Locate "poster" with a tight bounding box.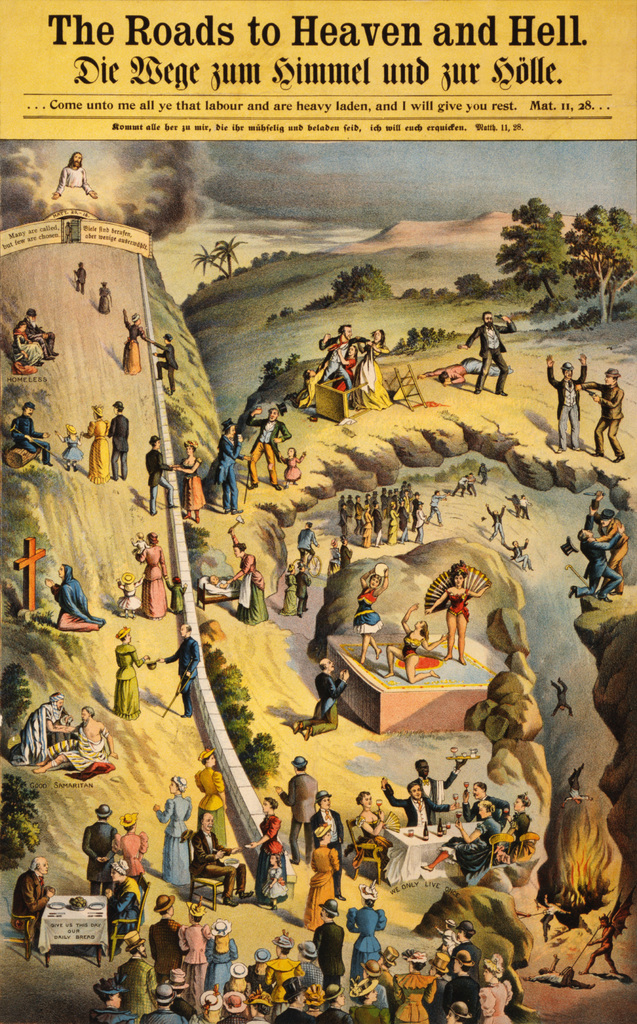
(x1=0, y1=0, x2=636, y2=1023).
